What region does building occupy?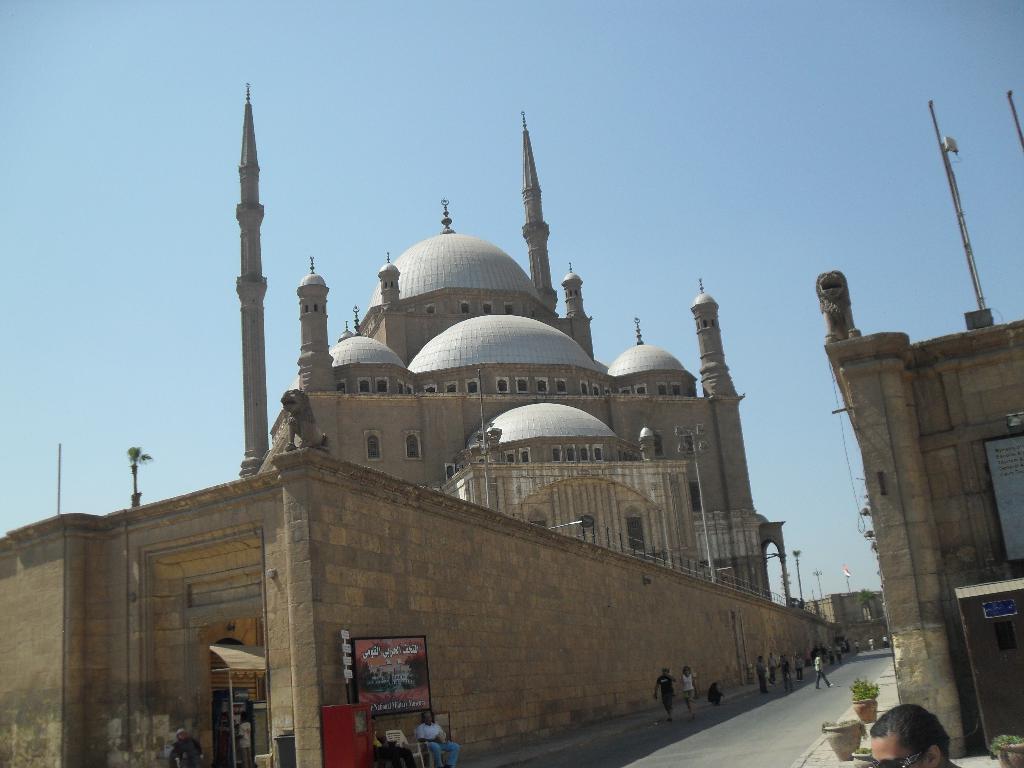
BBox(0, 81, 881, 767).
